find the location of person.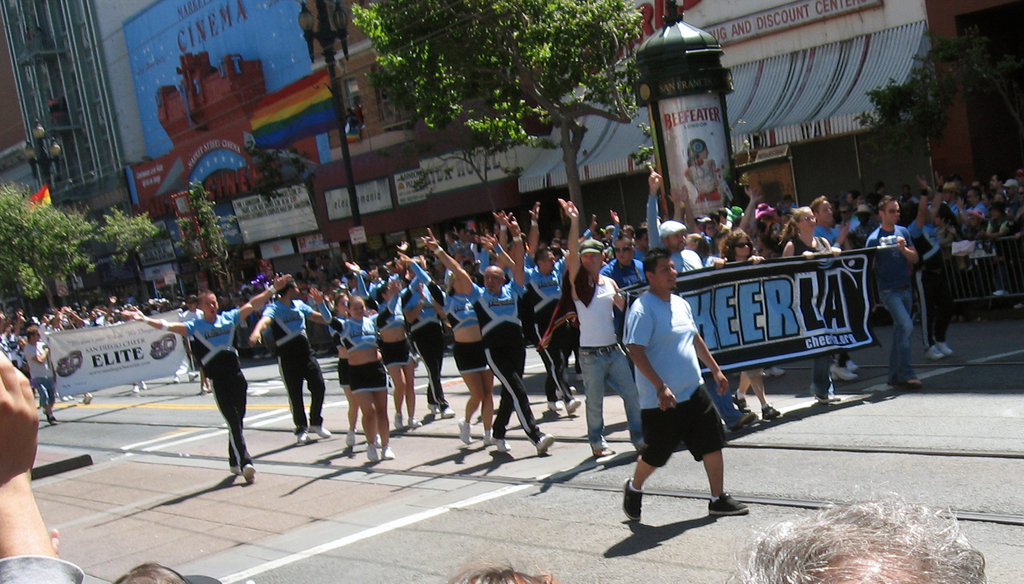
Location: 454/555/554/583.
